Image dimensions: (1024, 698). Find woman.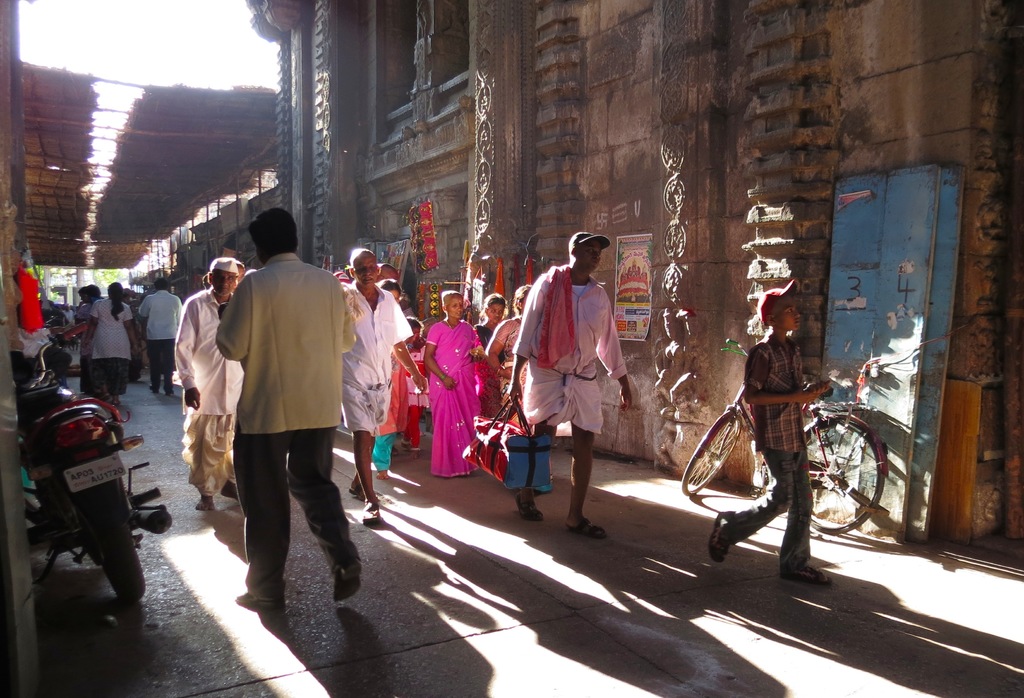
pyautogui.locateOnScreen(481, 281, 531, 425).
